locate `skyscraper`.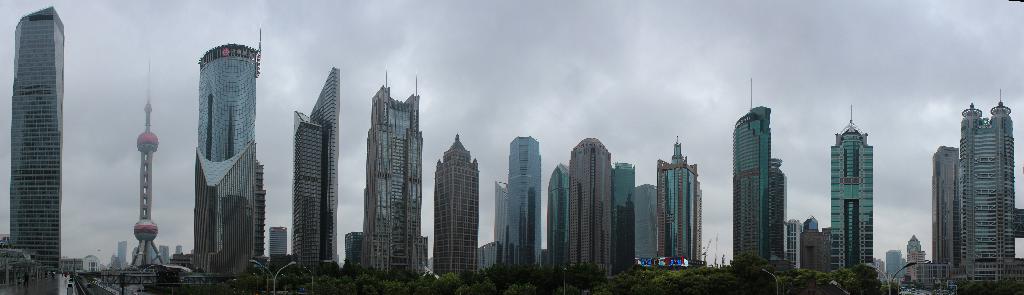
Bounding box: <region>483, 181, 511, 271</region>.
